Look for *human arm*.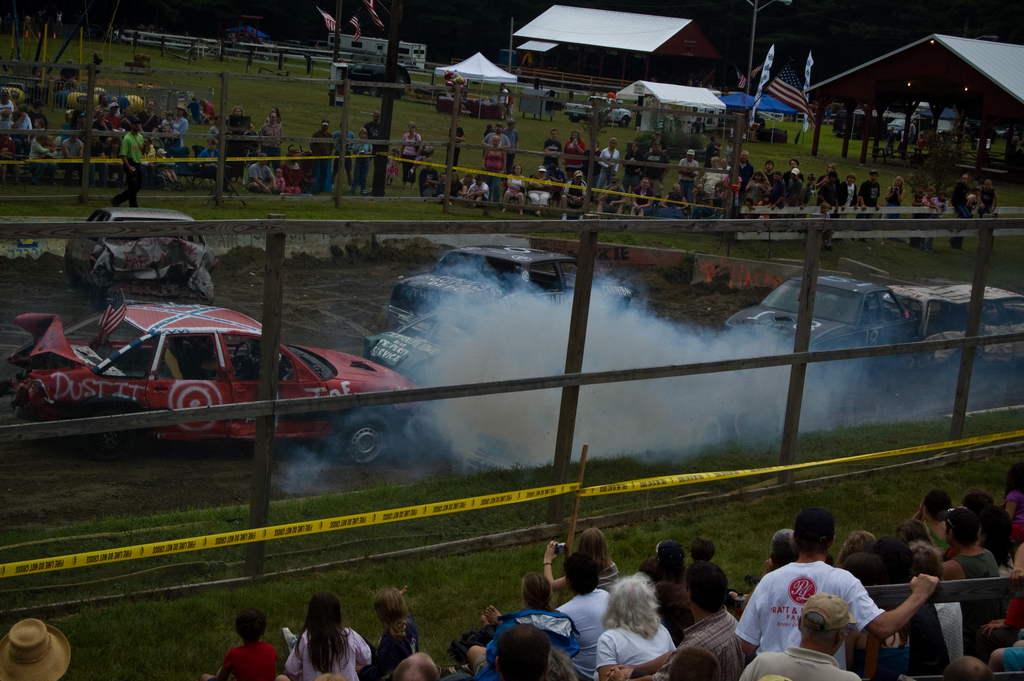
Found: 330 136 333 154.
